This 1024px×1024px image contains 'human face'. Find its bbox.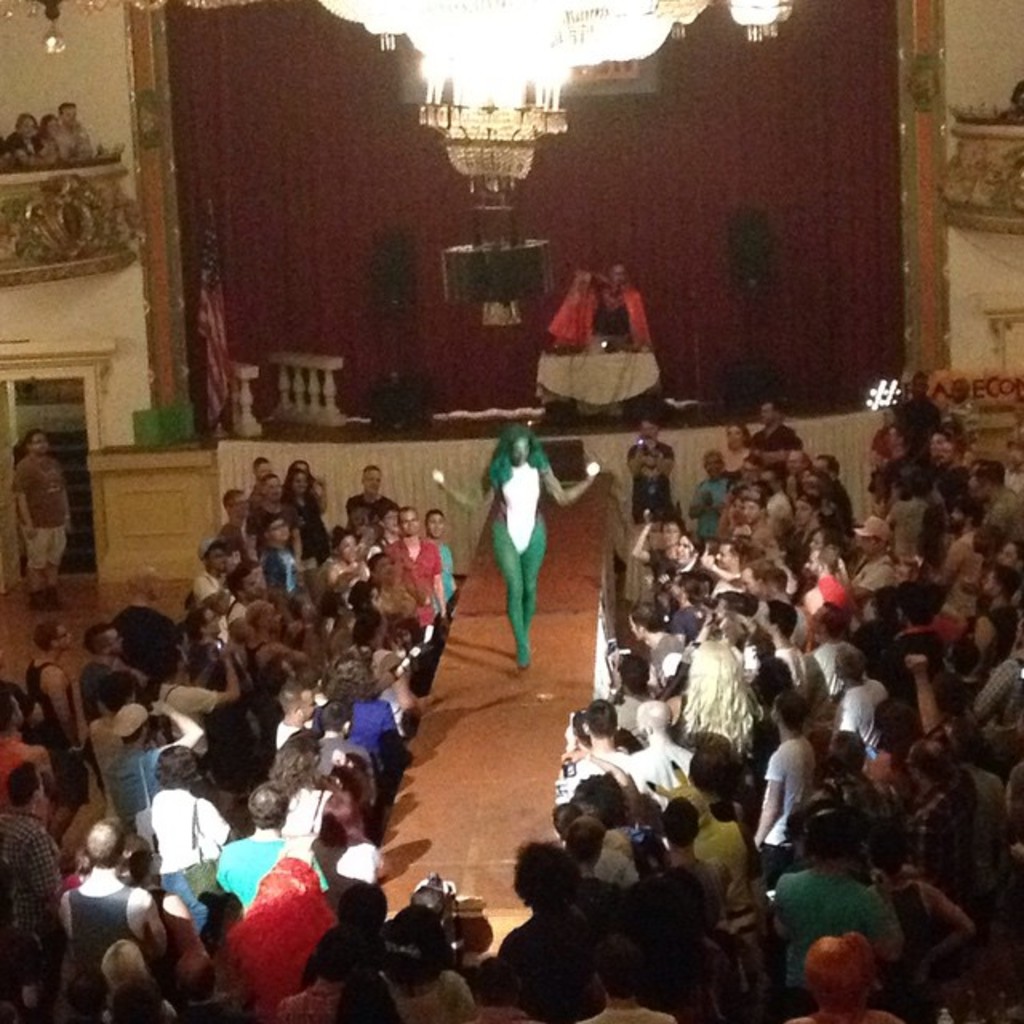
Rect(714, 546, 734, 565).
